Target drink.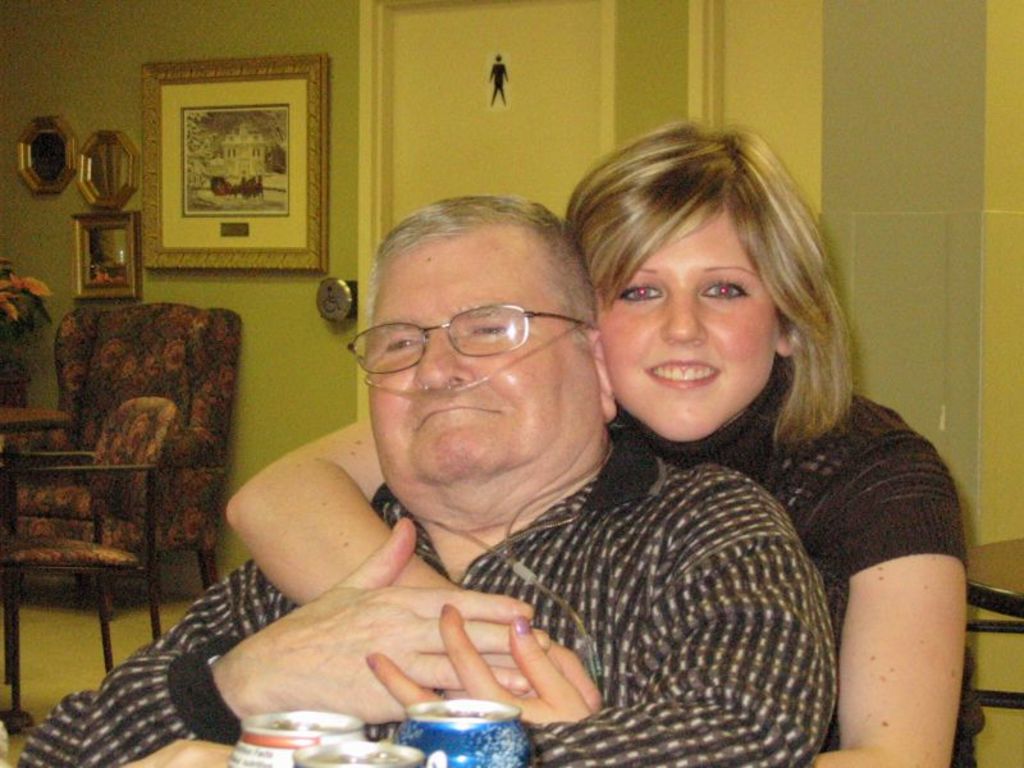
Target region: 396 703 531 767.
